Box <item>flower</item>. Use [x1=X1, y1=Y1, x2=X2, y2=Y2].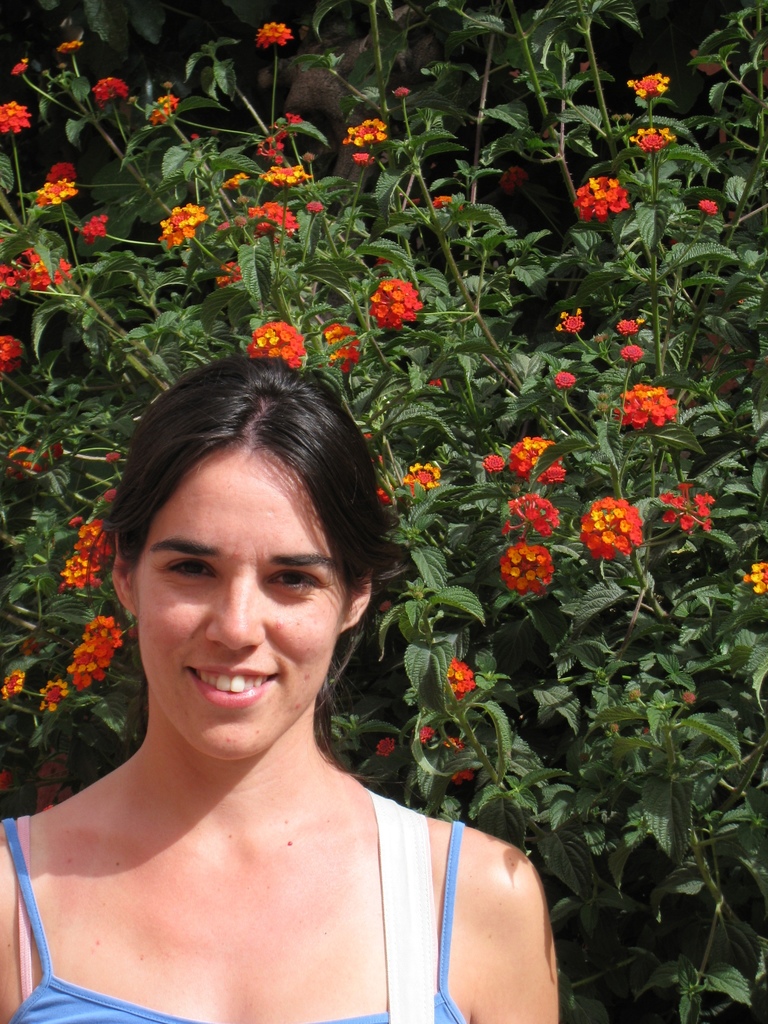
[x1=258, y1=164, x2=307, y2=185].
